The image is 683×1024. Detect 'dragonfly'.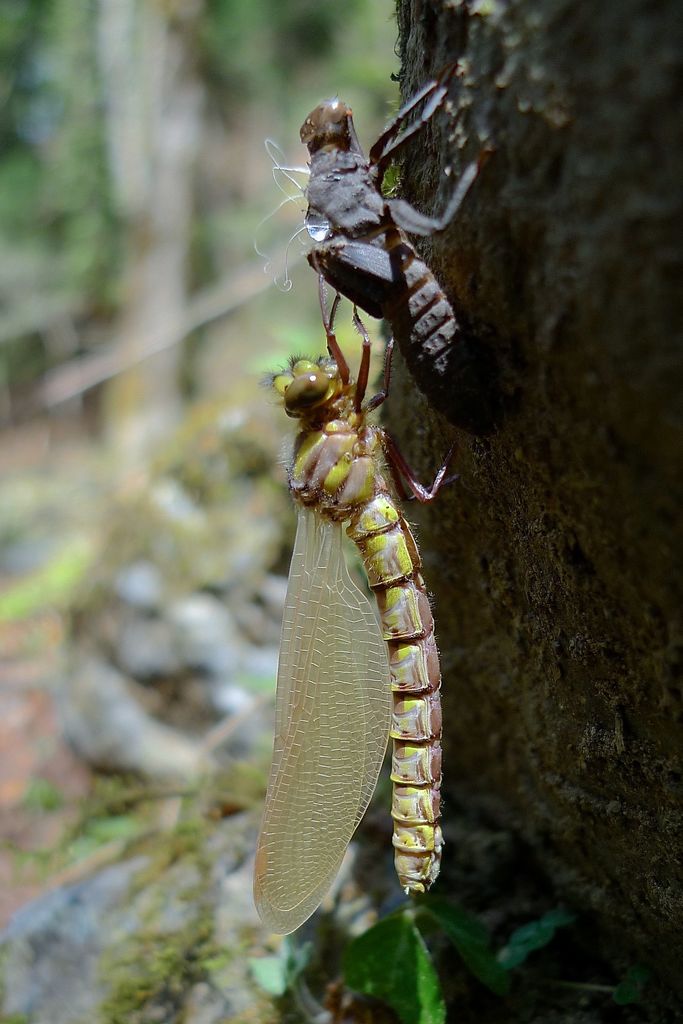
Detection: select_region(254, 253, 460, 948).
